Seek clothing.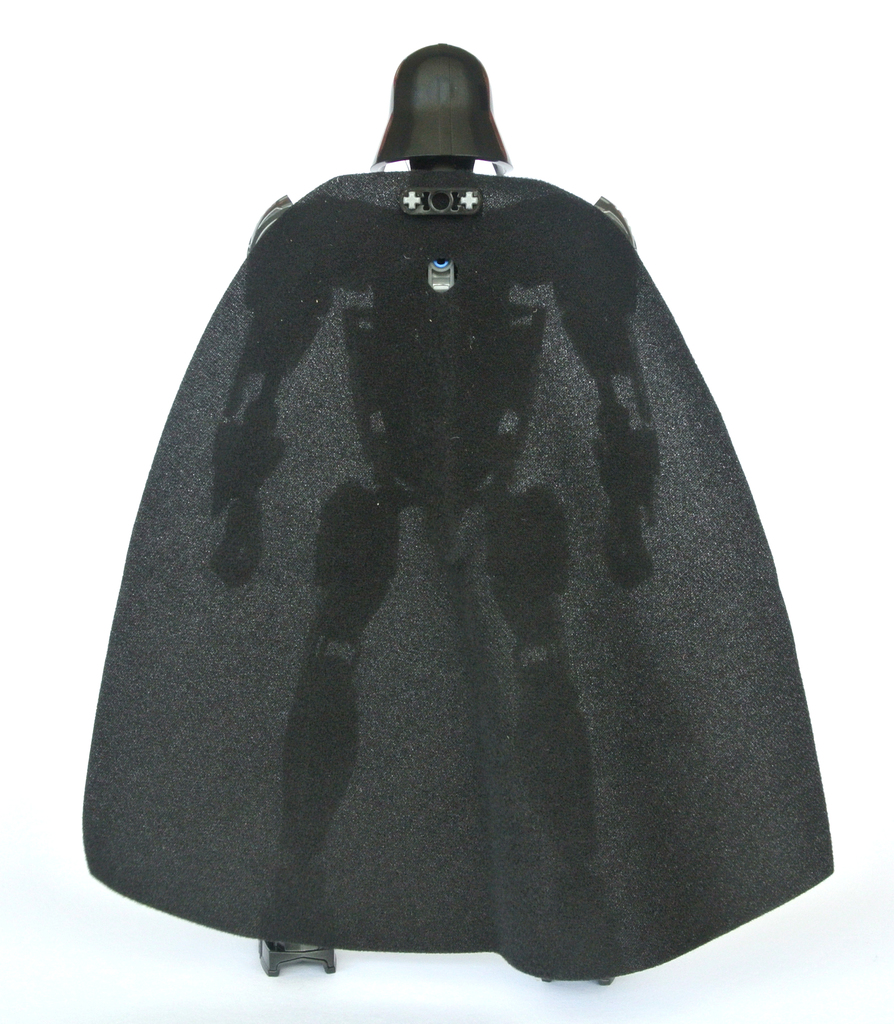
locate(141, 119, 762, 1021).
